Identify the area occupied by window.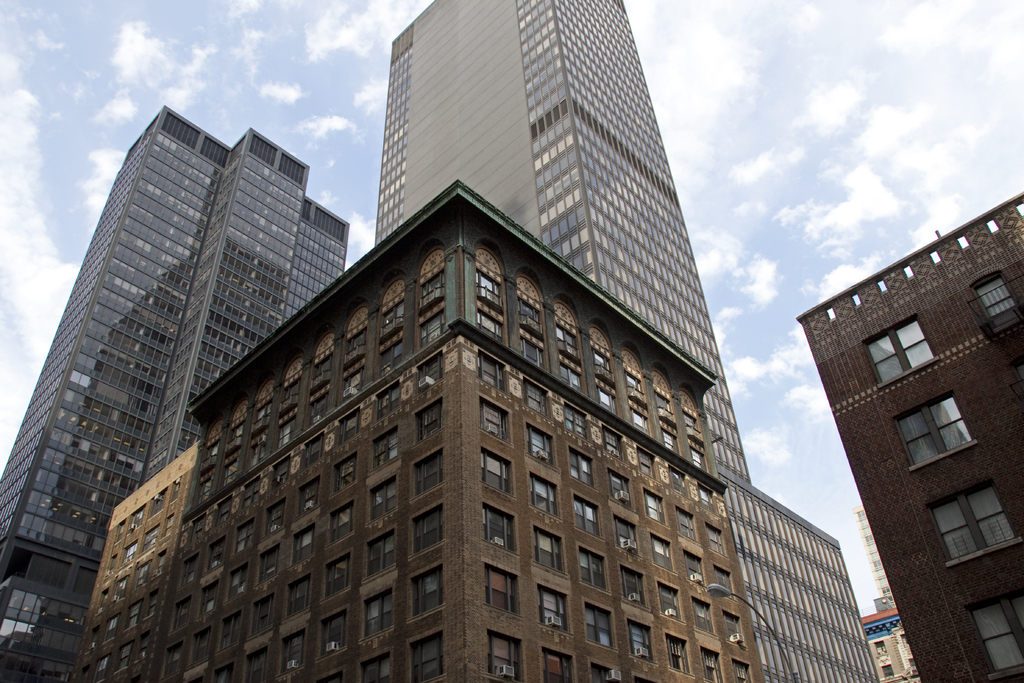
Area: (871,321,930,367).
